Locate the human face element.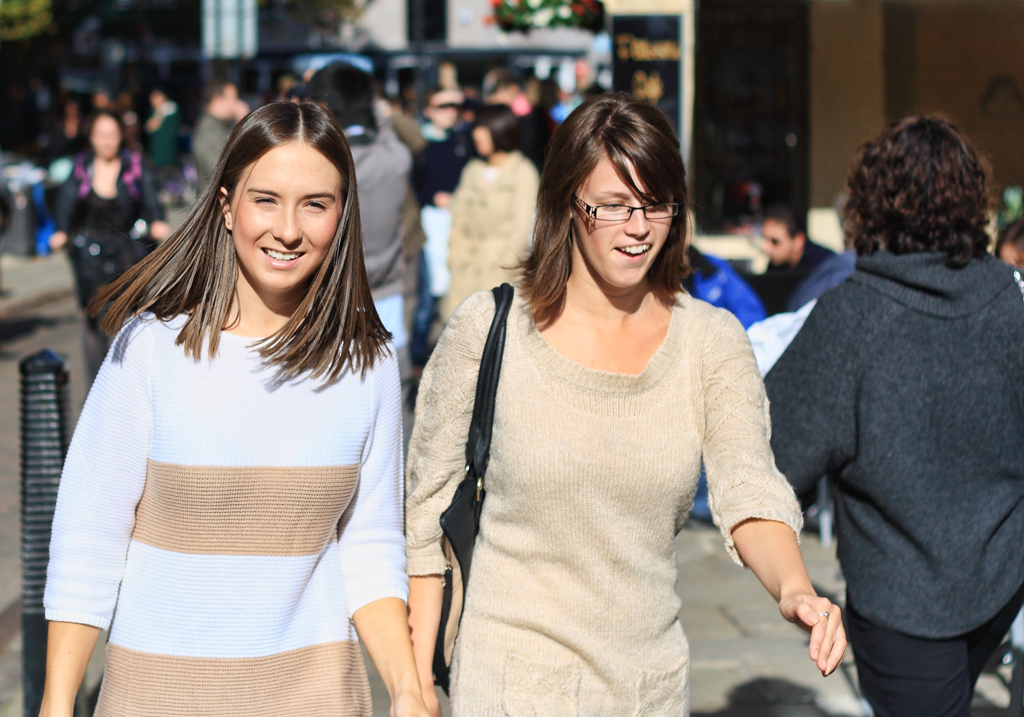
Element bbox: (x1=470, y1=128, x2=491, y2=154).
